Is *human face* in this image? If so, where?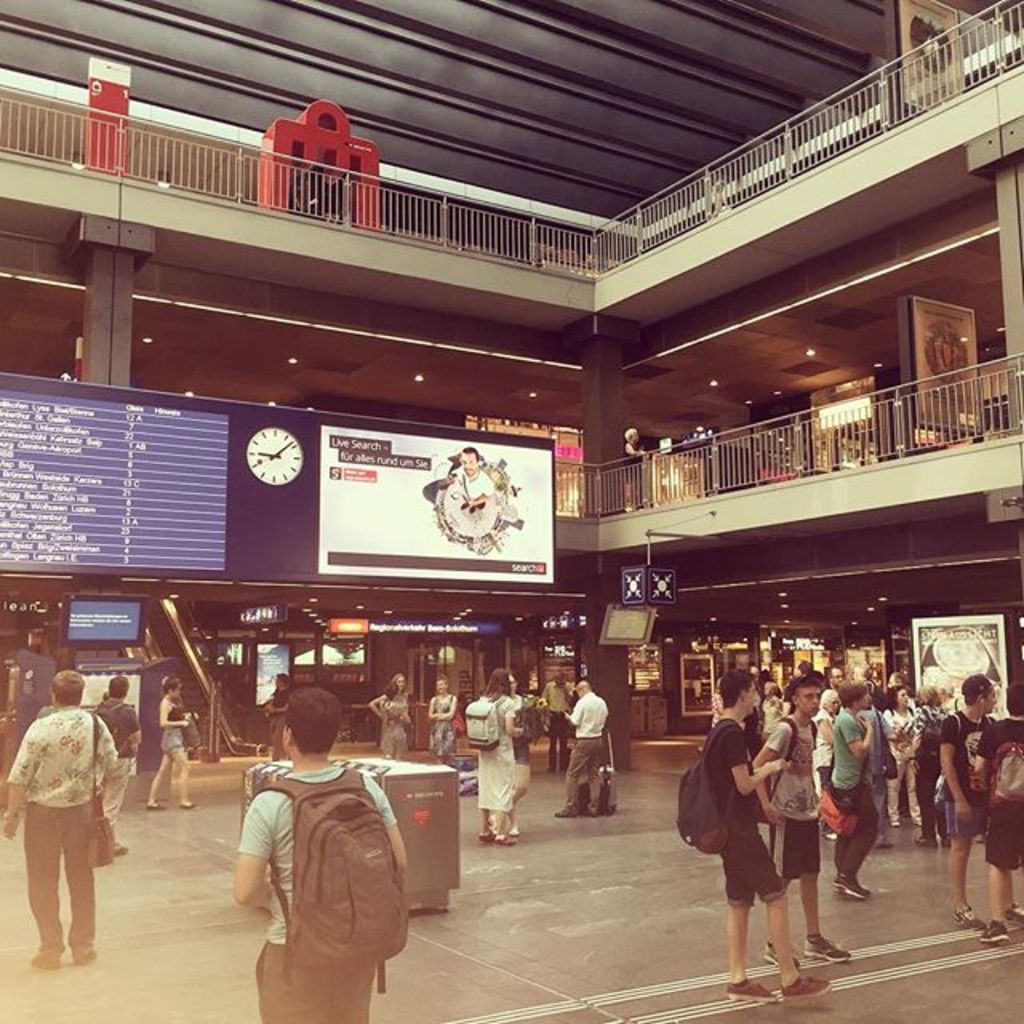
Yes, at detection(794, 685, 821, 720).
